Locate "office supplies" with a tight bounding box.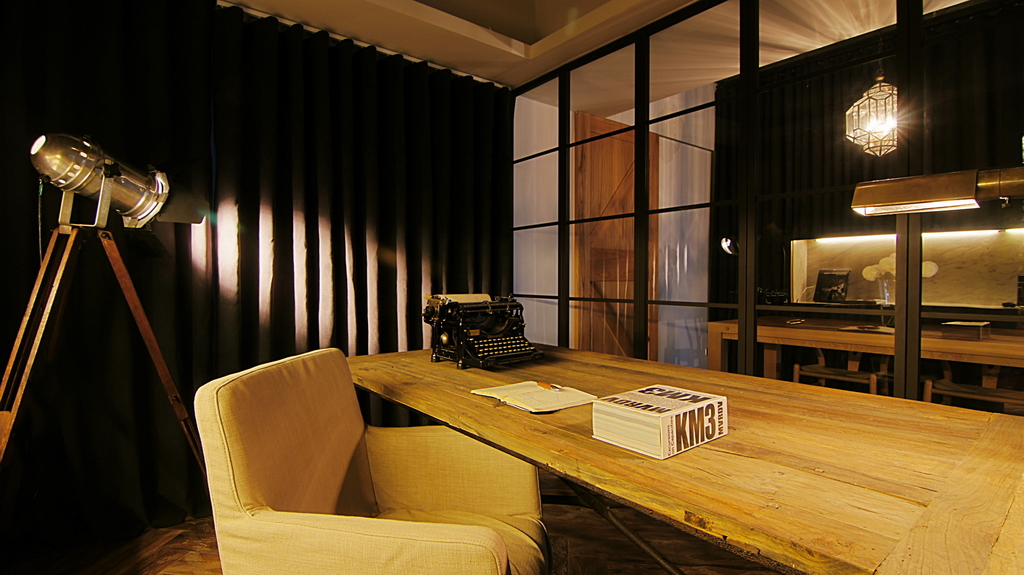
{"x1": 0, "y1": 128, "x2": 189, "y2": 440}.
